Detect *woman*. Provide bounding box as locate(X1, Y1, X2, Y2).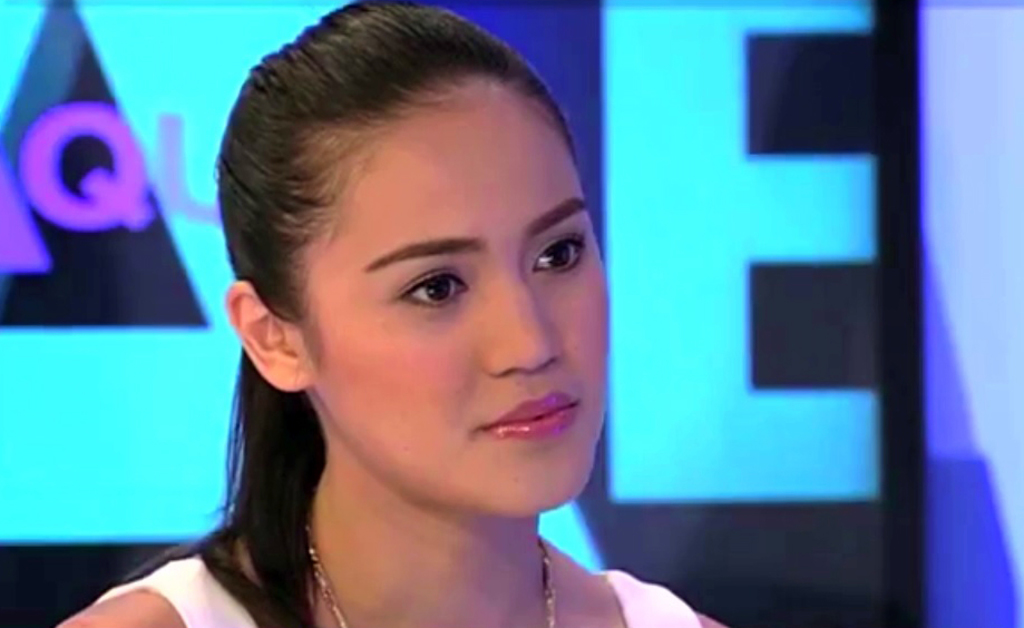
locate(50, 0, 744, 627).
